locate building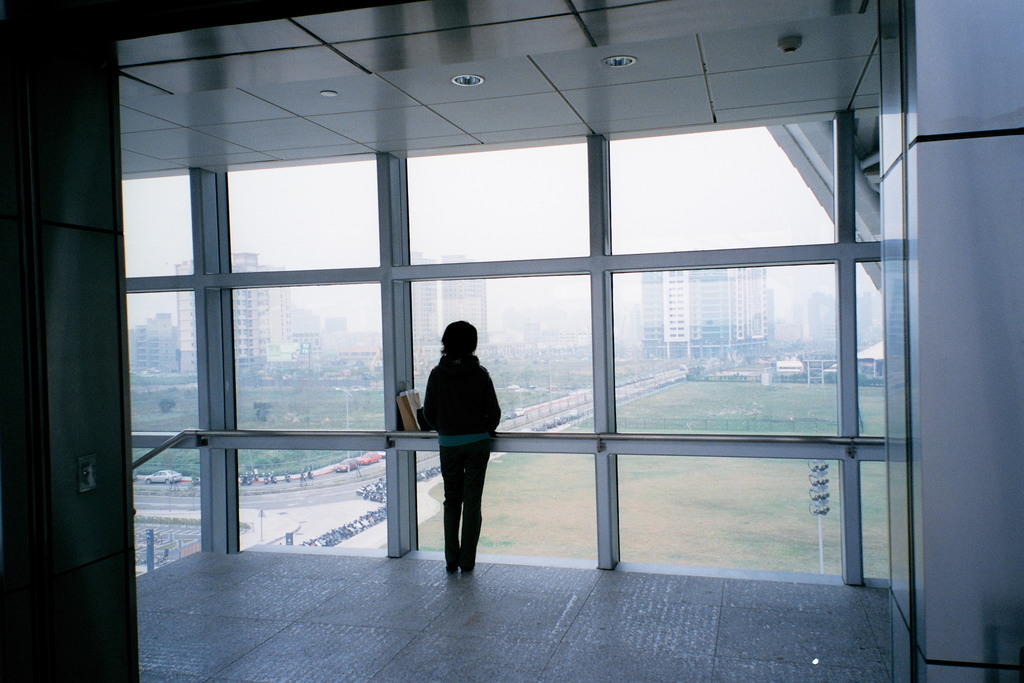
<region>643, 271, 776, 355</region>
